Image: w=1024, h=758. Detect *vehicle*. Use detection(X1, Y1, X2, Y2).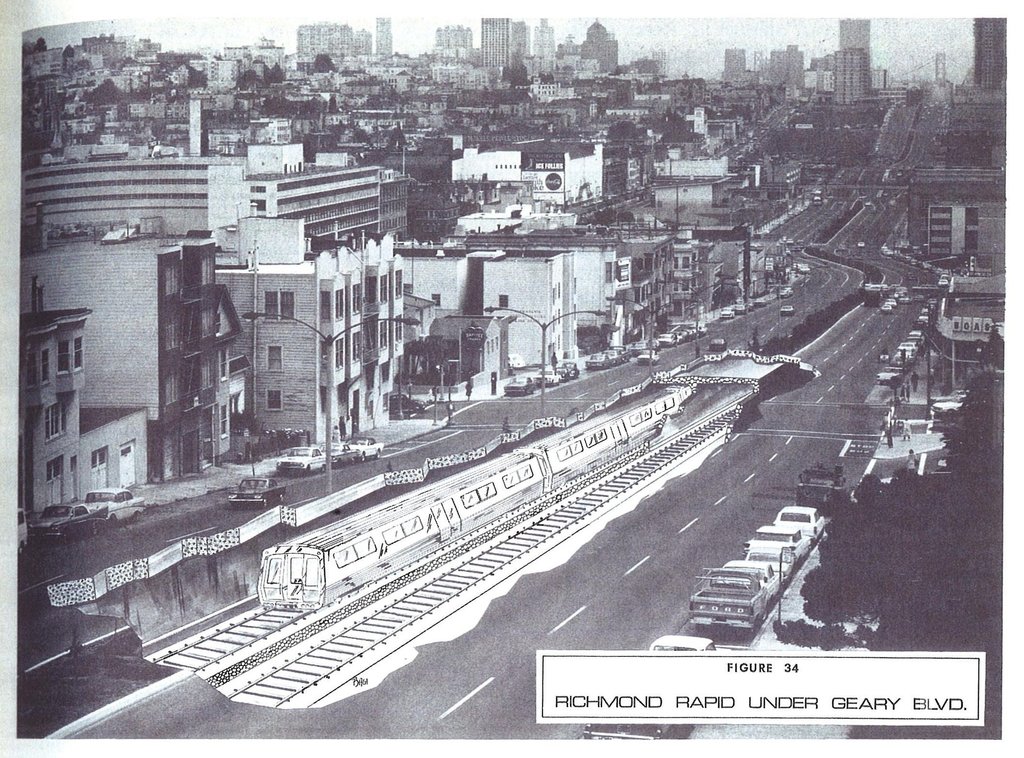
detection(328, 443, 373, 463).
